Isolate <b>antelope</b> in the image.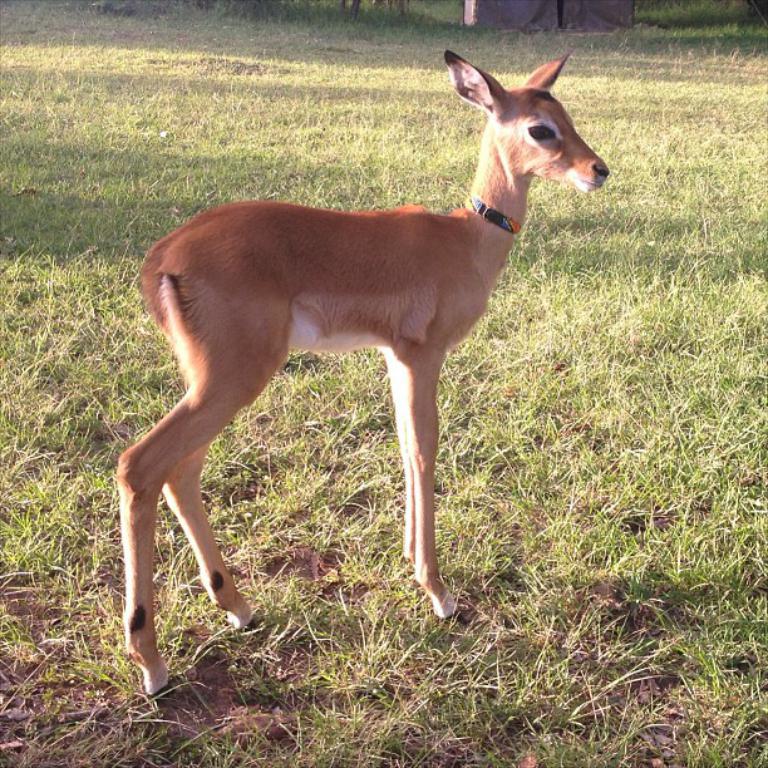
Isolated region: <region>118, 49, 607, 714</region>.
